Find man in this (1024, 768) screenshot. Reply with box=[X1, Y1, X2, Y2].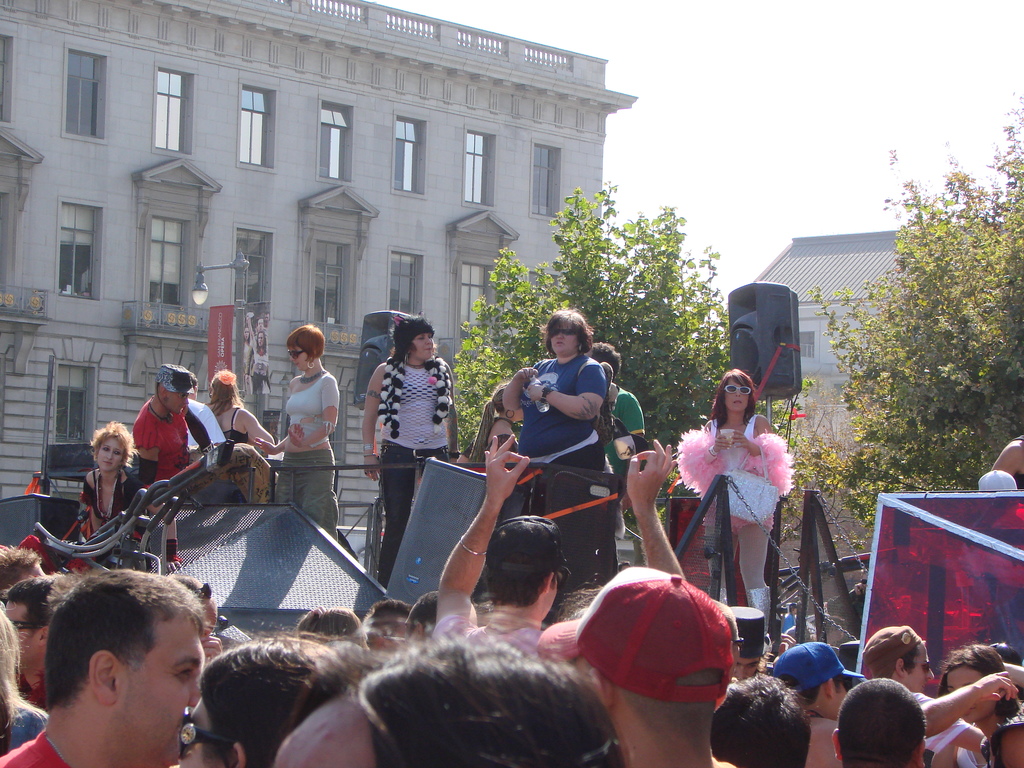
box=[427, 431, 589, 657].
